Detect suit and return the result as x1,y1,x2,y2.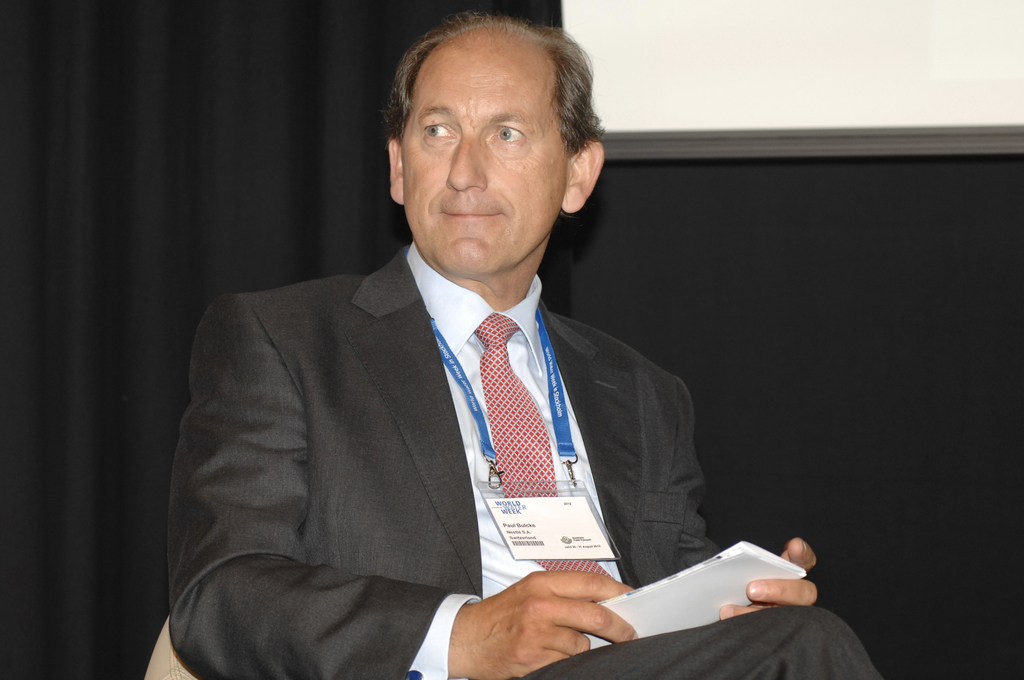
169,177,732,652.
